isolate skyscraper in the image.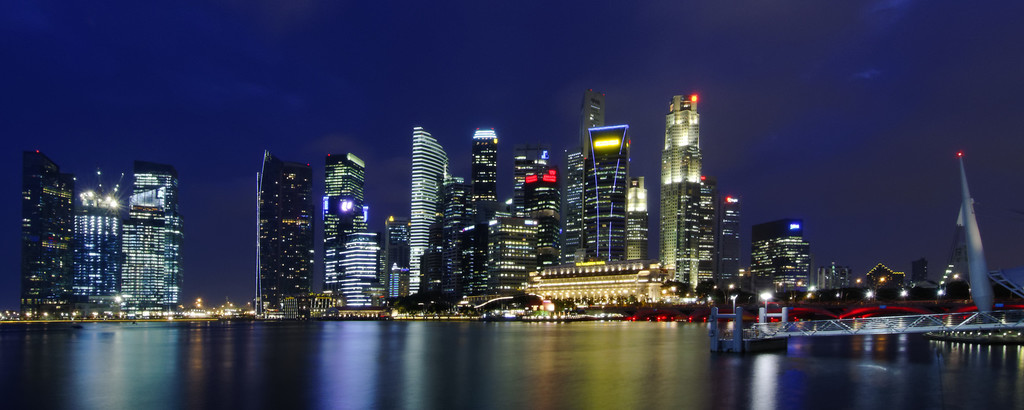
Isolated region: locate(322, 153, 365, 291).
